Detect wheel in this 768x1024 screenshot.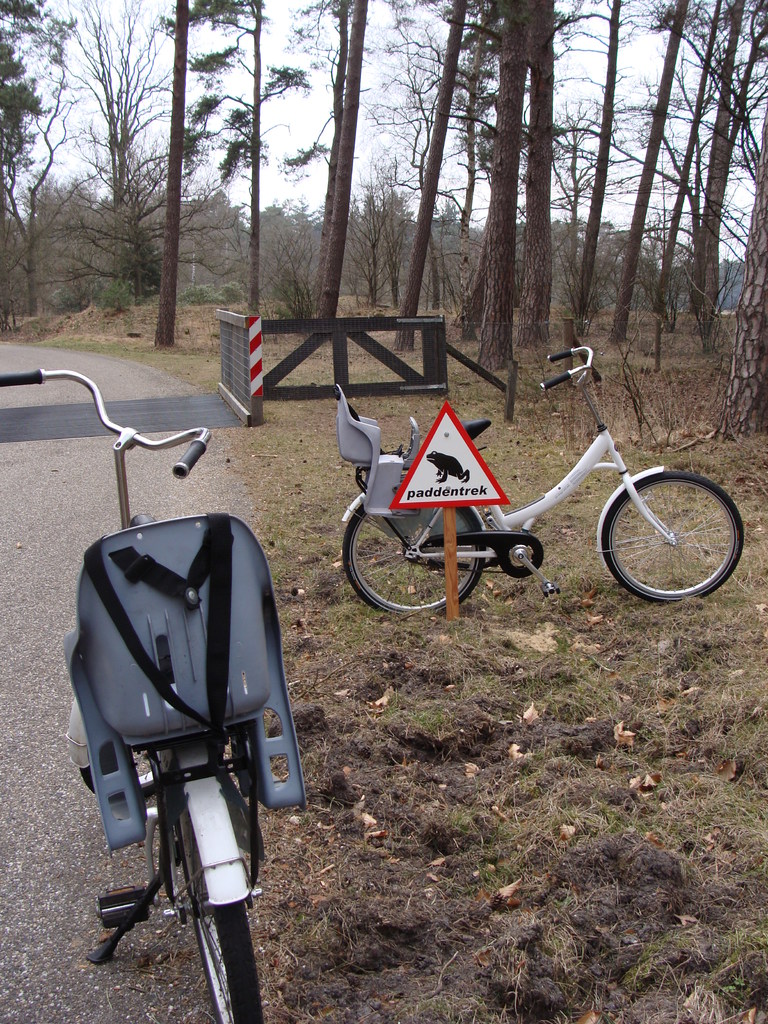
Detection: {"left": 180, "top": 769, "right": 261, "bottom": 1023}.
